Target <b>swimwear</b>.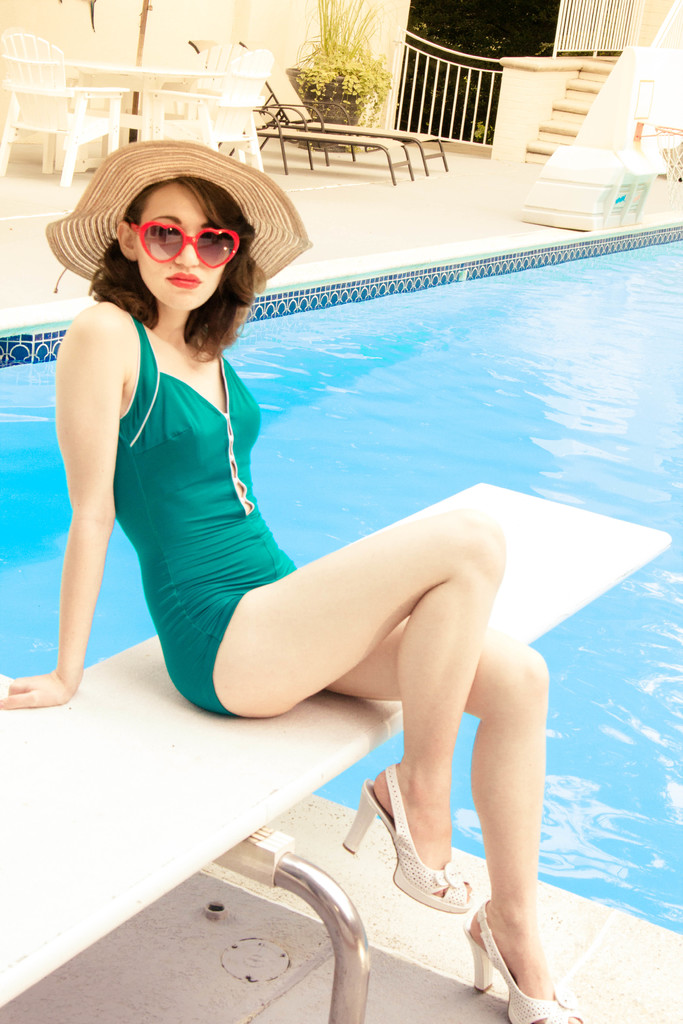
Target region: 113/316/300/724.
